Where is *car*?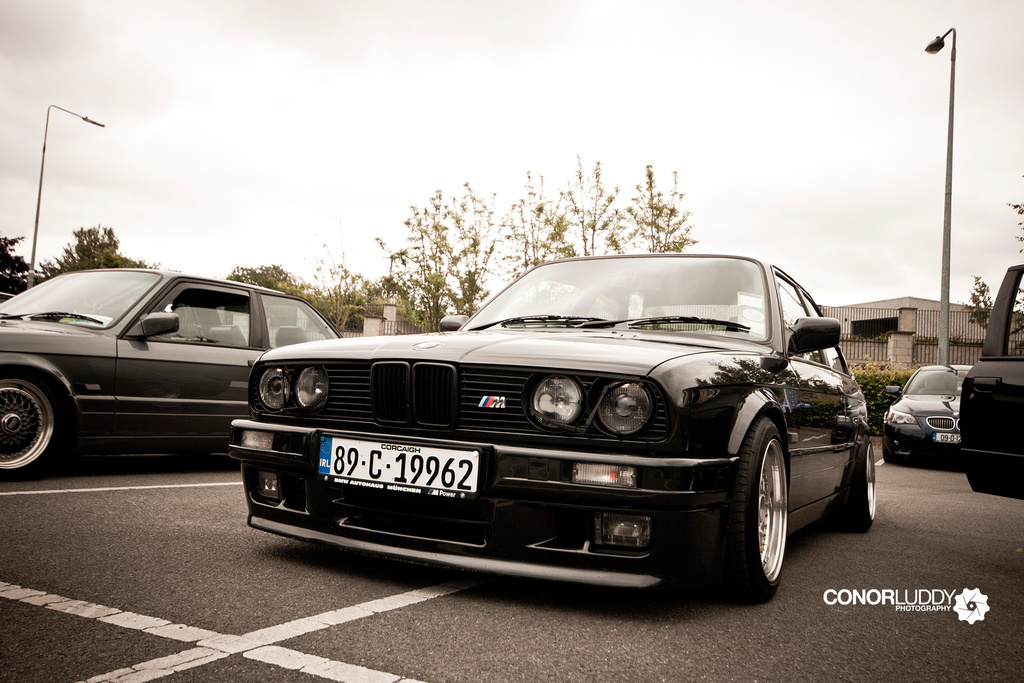
[left=207, top=245, right=876, bottom=608].
